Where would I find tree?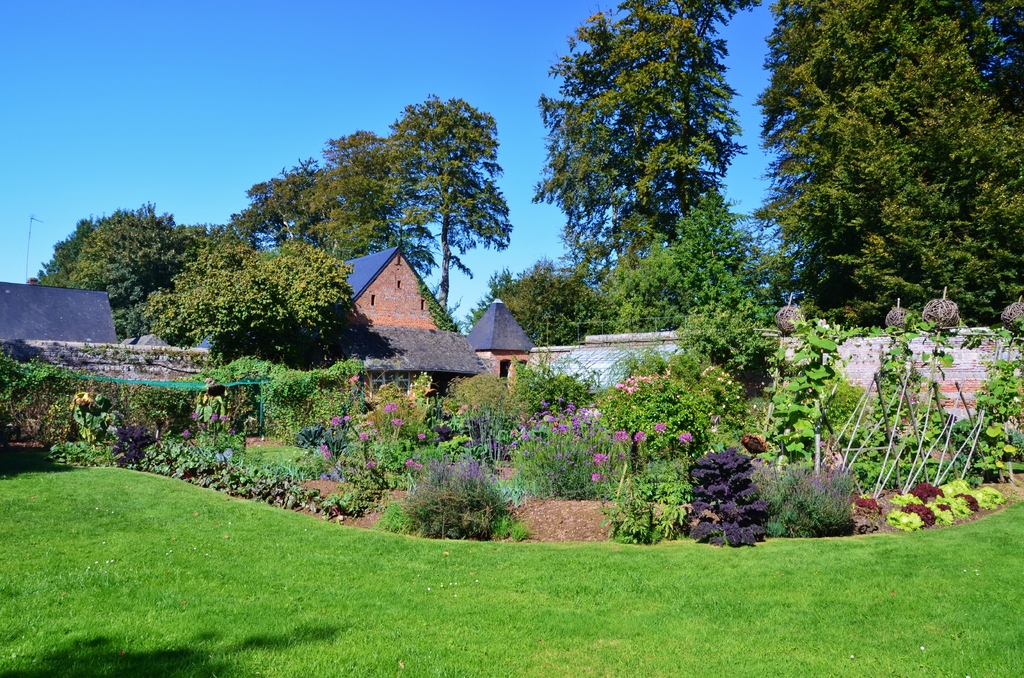
At detection(380, 92, 510, 304).
